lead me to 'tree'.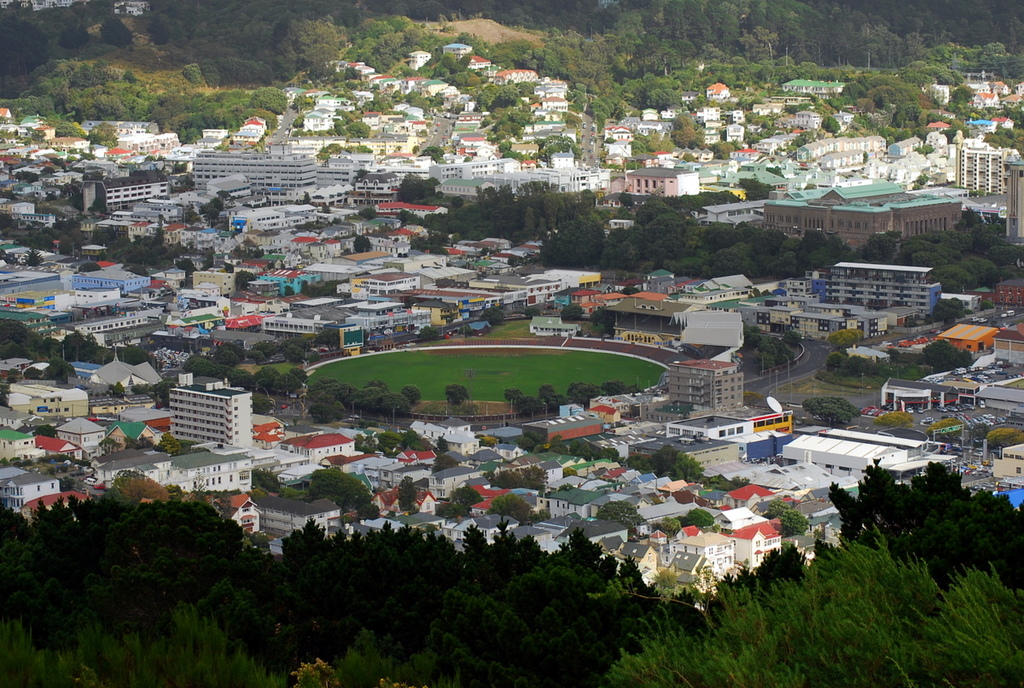
Lead to (743,324,760,338).
